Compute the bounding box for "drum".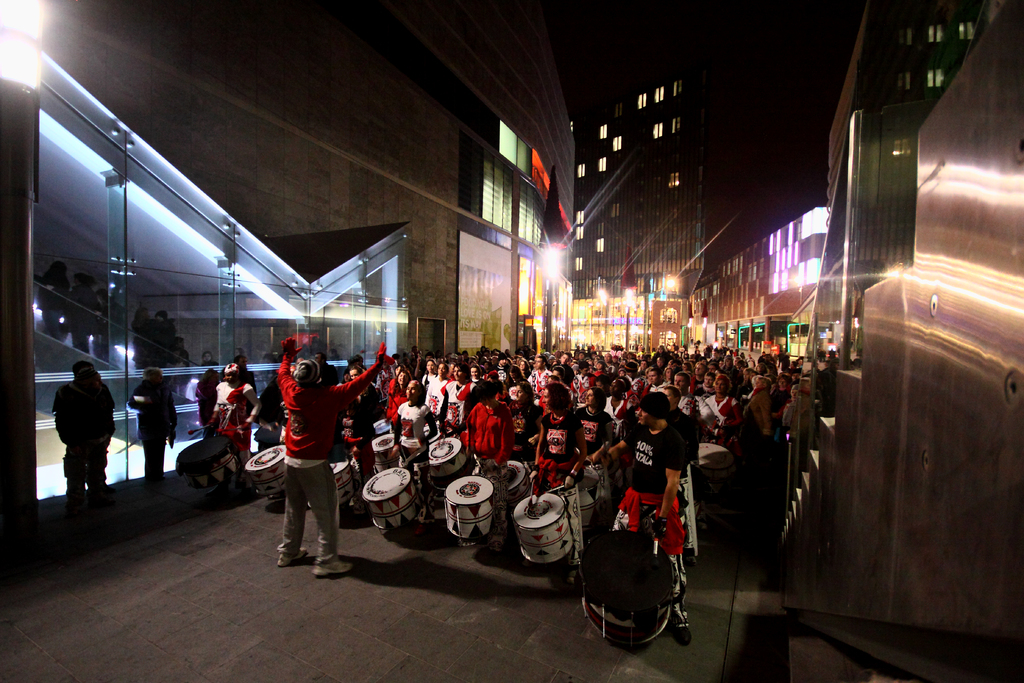
362, 469, 425, 529.
